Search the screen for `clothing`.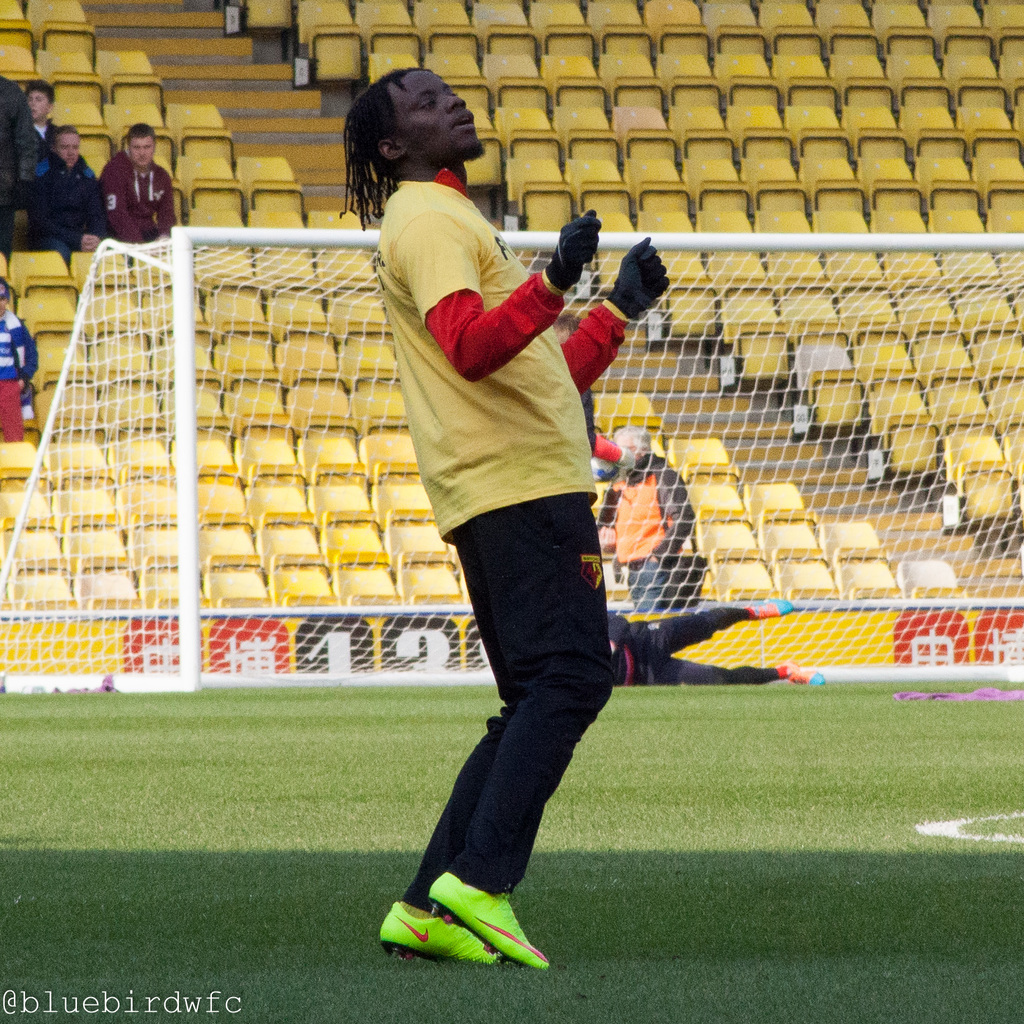
Found at 0, 73, 38, 260.
